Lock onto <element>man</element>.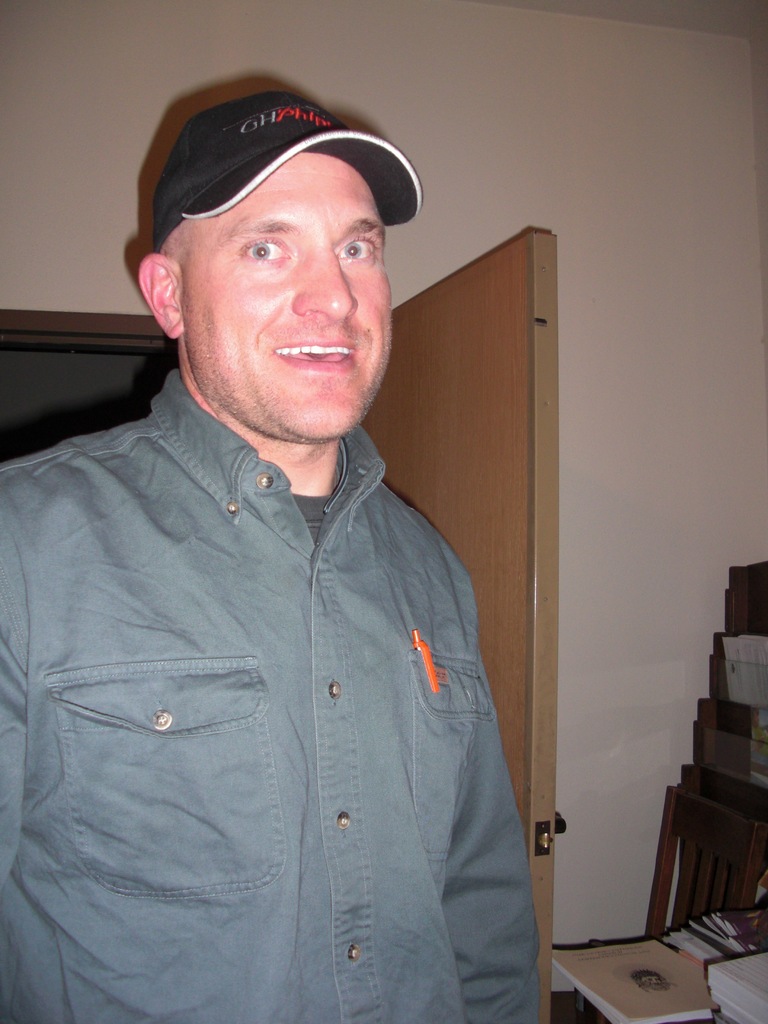
Locked: box=[27, 61, 533, 1023].
